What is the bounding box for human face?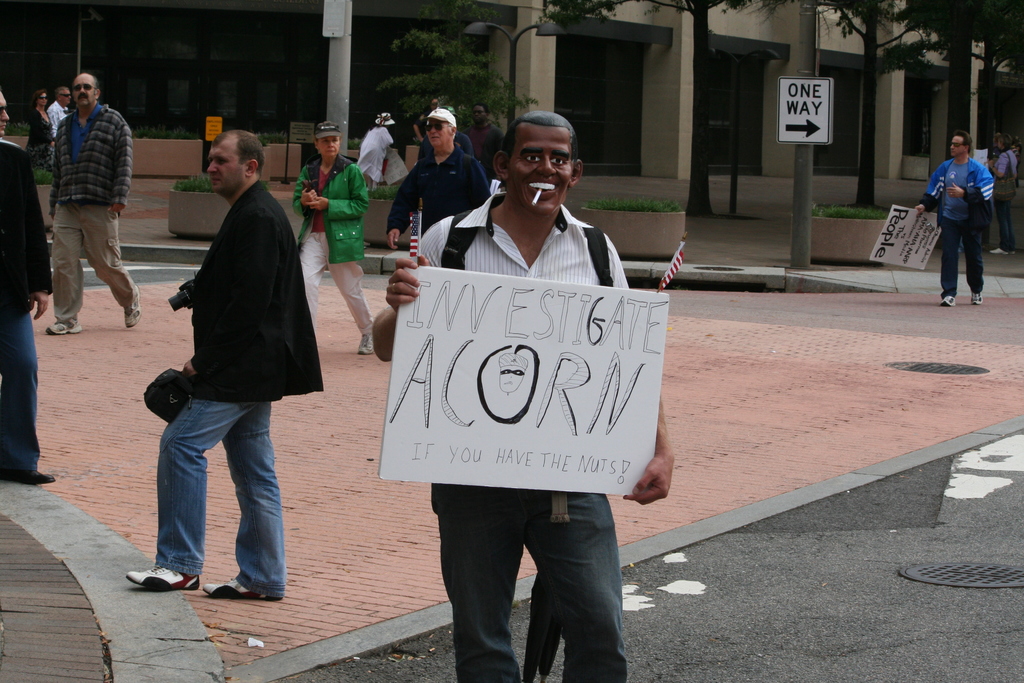
region(509, 126, 573, 213).
